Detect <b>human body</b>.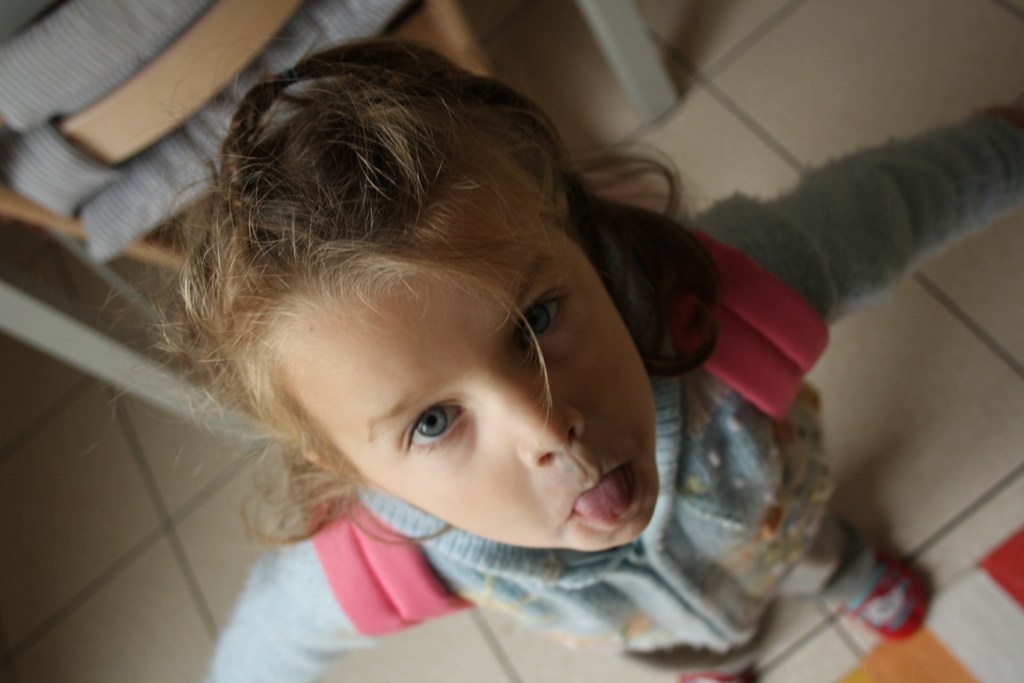
Detected at Rect(92, 34, 1023, 682).
